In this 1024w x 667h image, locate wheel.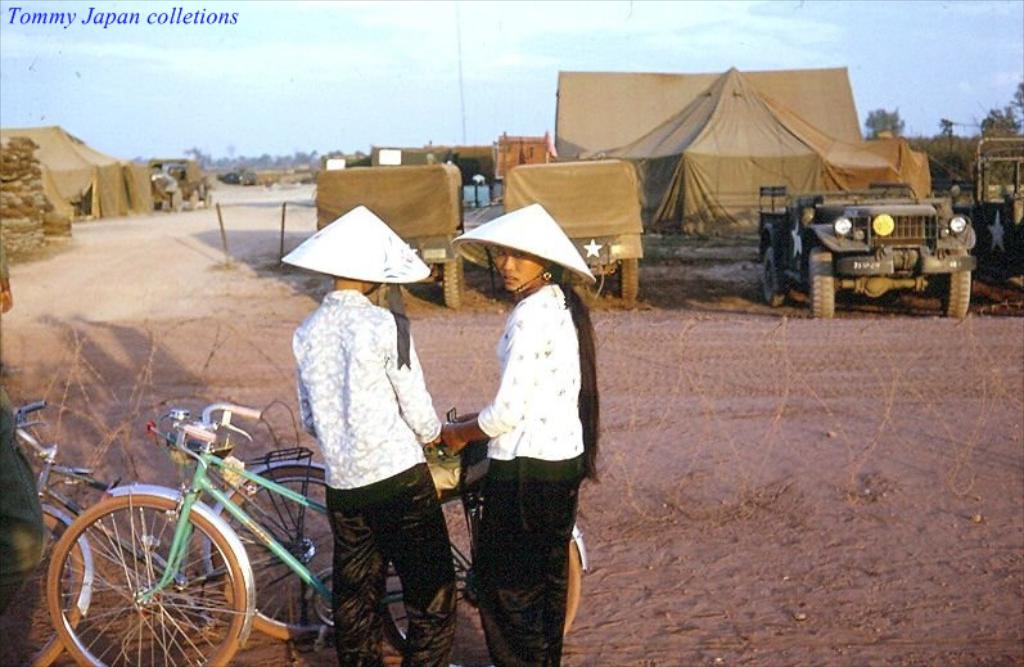
Bounding box: (942,271,969,319).
